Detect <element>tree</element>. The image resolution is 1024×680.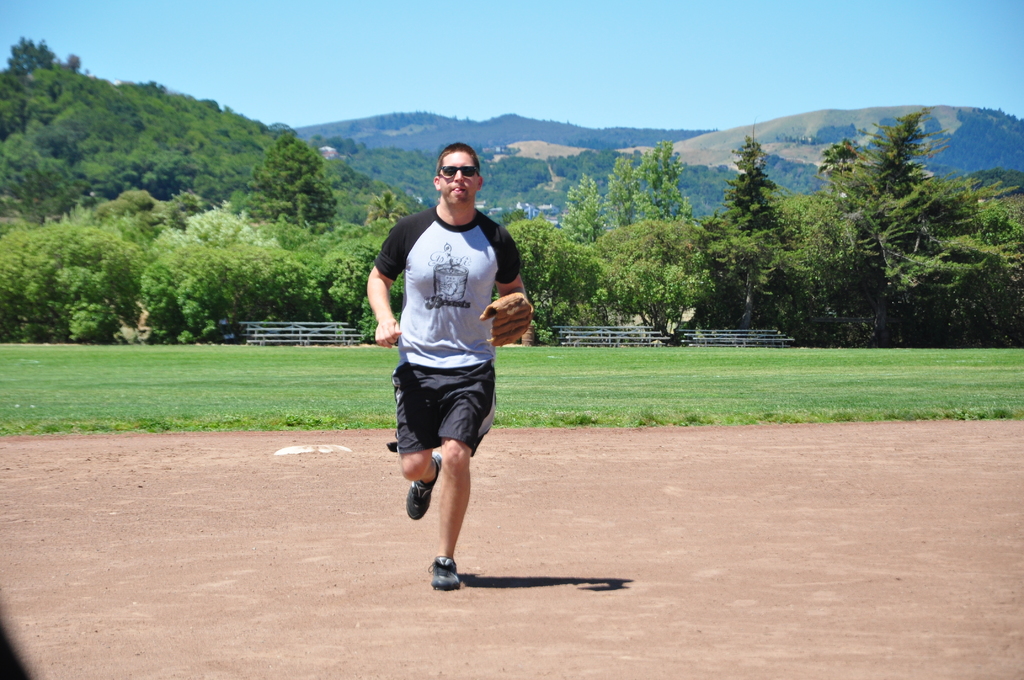
134:239:247:345.
